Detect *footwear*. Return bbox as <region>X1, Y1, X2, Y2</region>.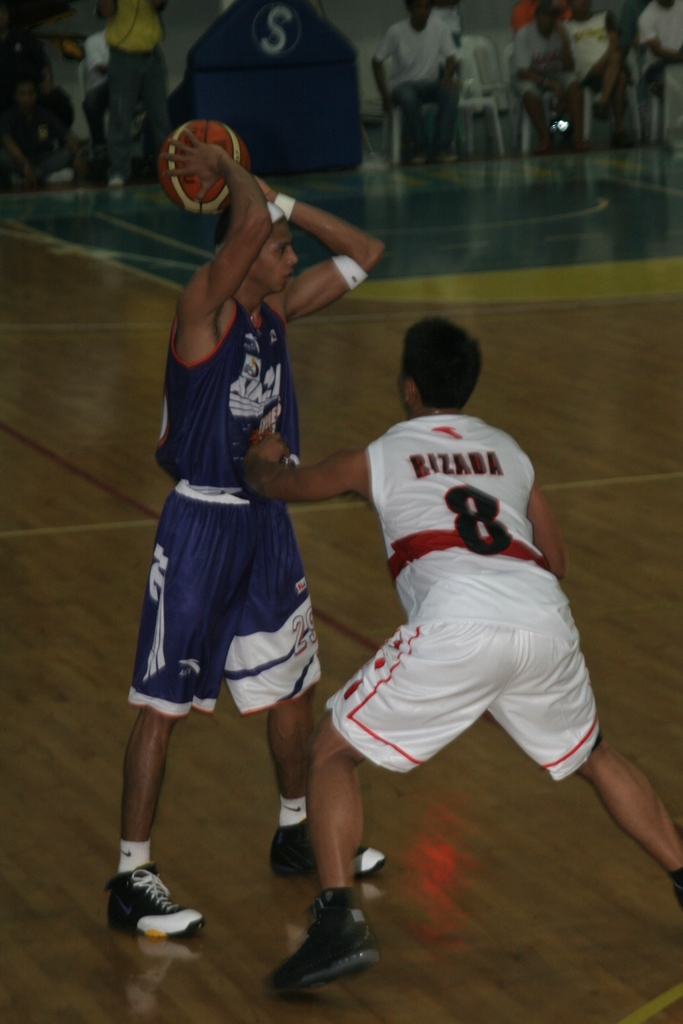
<region>438, 149, 457, 163</region>.
